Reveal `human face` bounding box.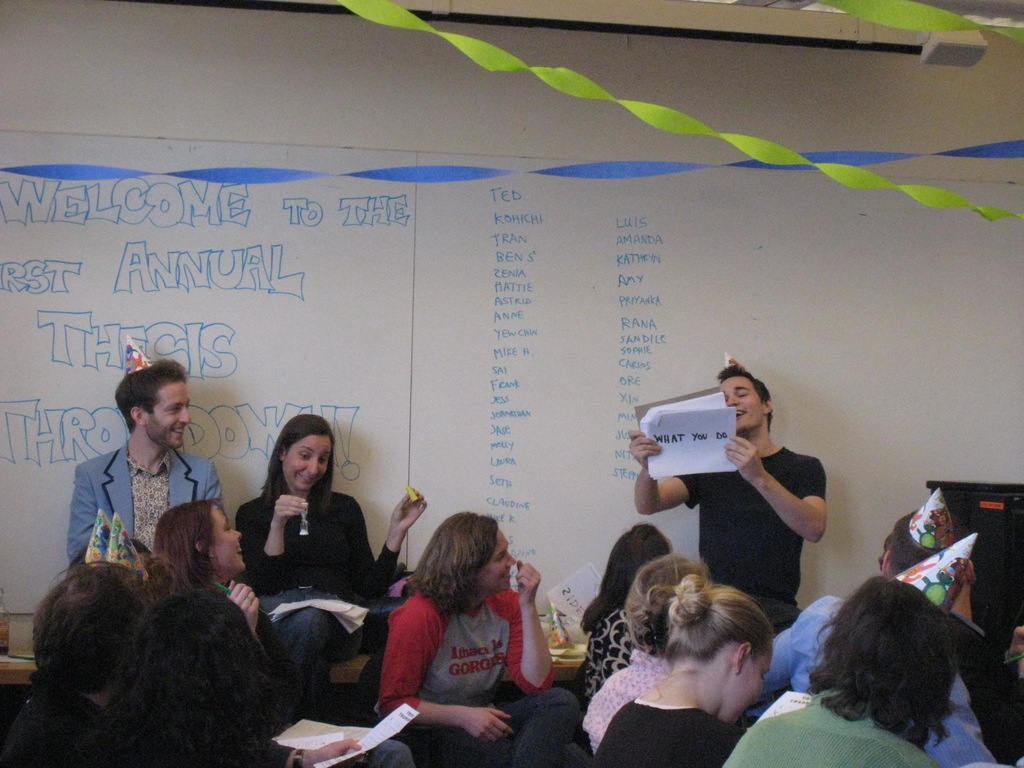
Revealed: BBox(721, 376, 762, 428).
